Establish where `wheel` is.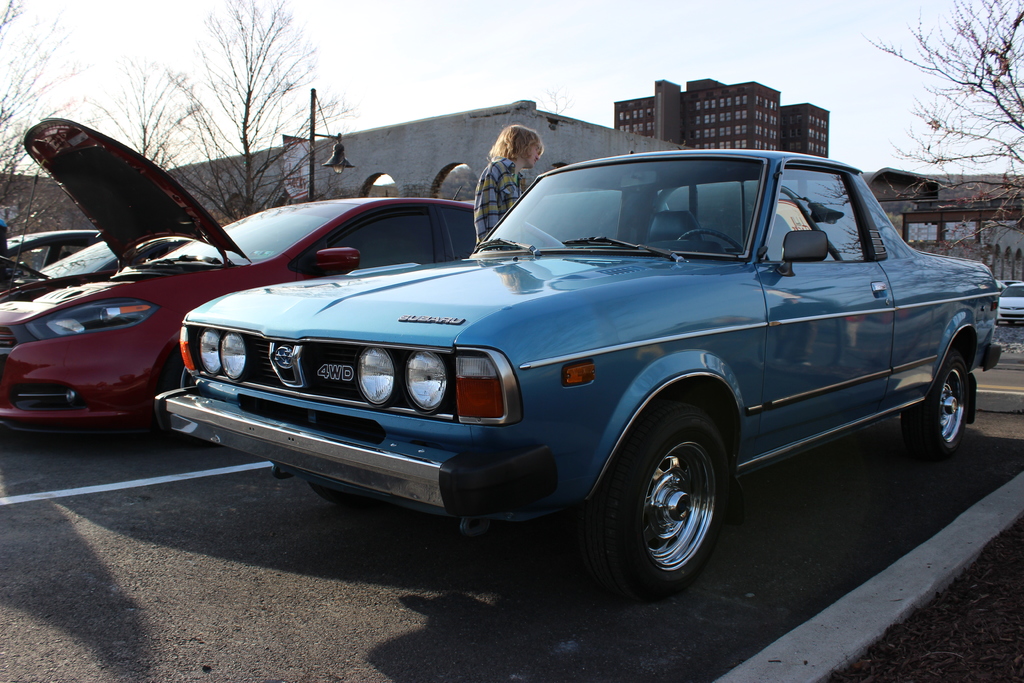
Established at (left=165, top=355, right=193, bottom=391).
